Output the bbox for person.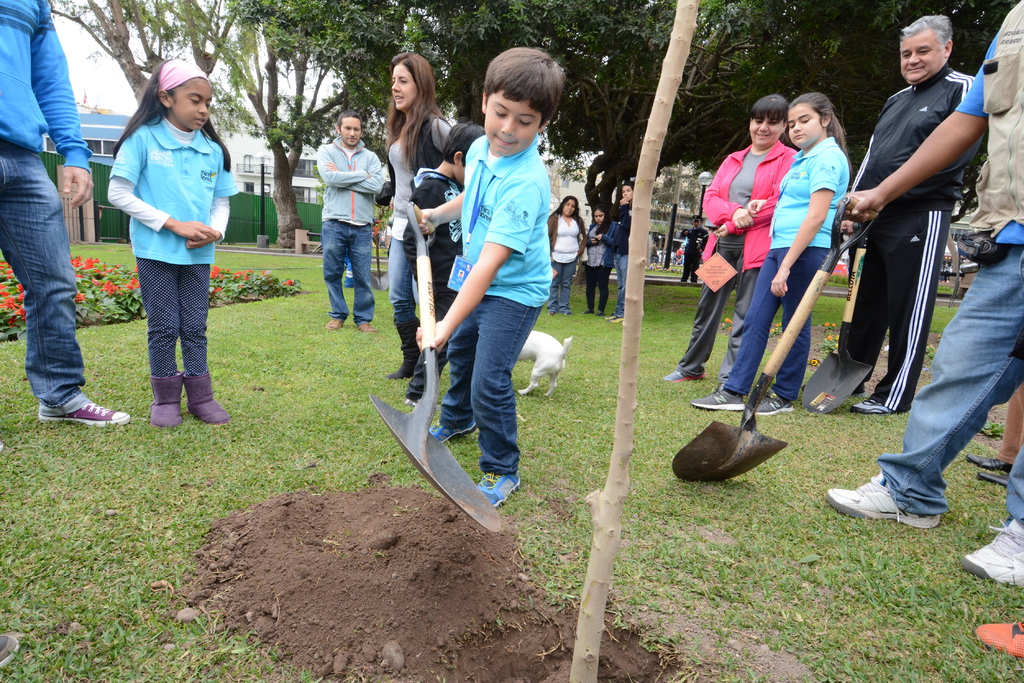
locate(382, 52, 460, 389).
